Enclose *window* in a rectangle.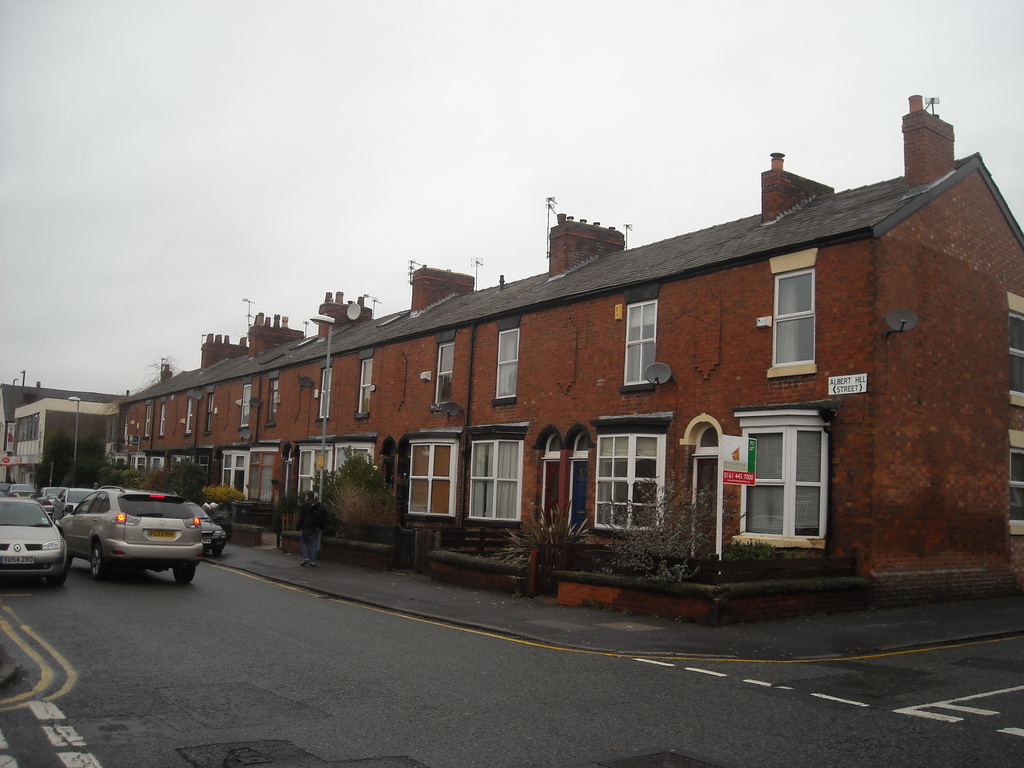
l=436, t=342, r=454, b=404.
